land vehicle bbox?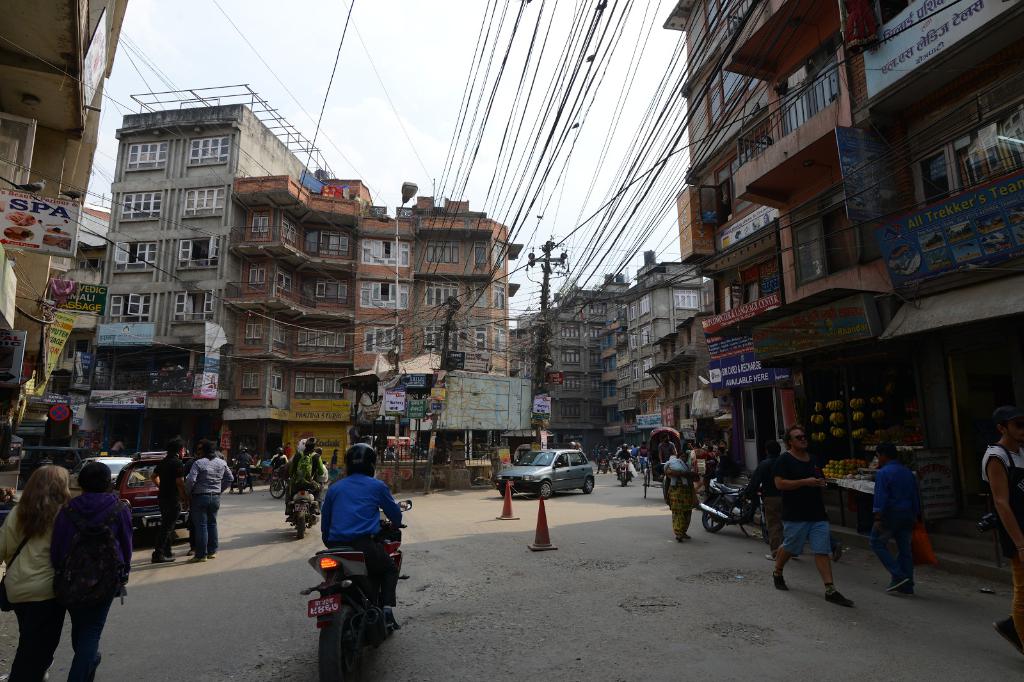
[left=612, top=460, right=632, bottom=486]
